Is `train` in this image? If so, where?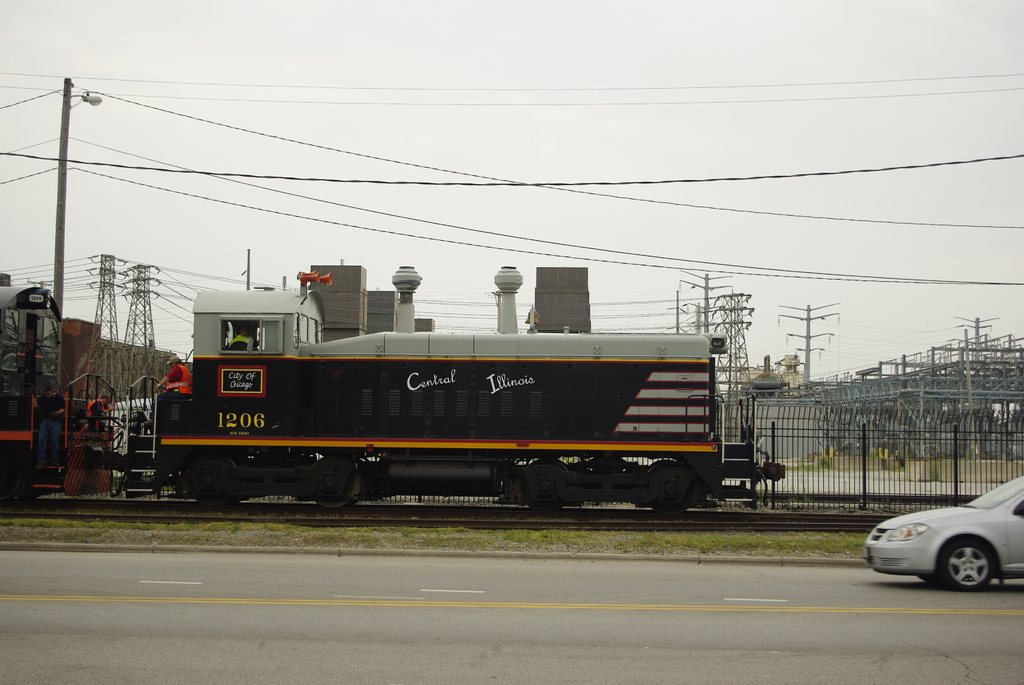
Yes, at rect(0, 272, 118, 512).
